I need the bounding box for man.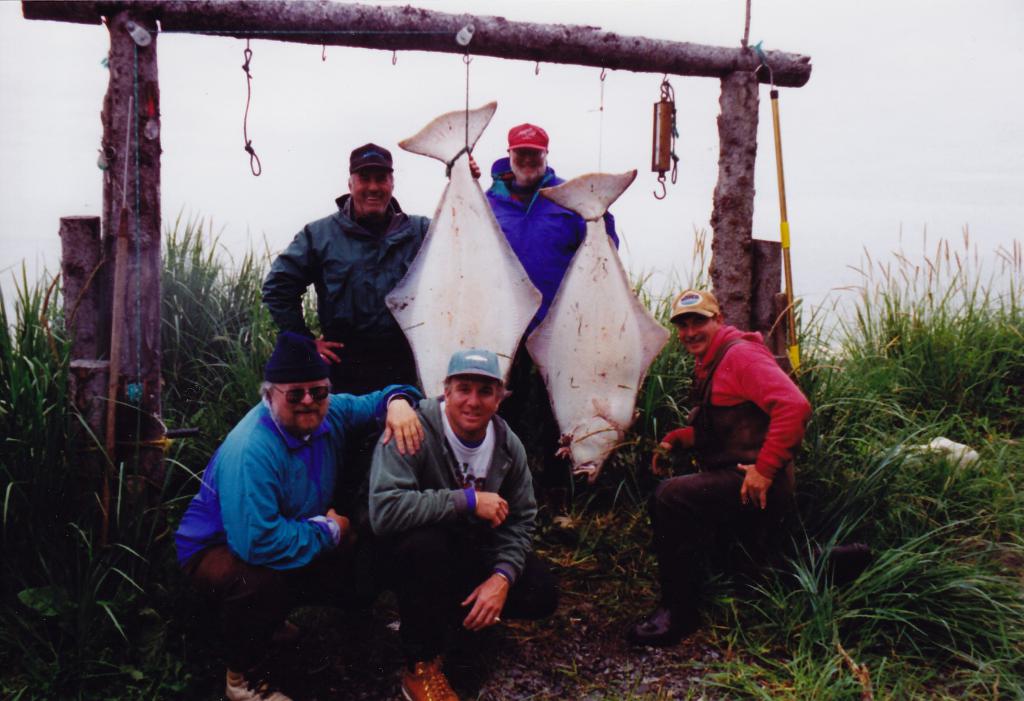
Here it is: select_region(256, 133, 451, 400).
